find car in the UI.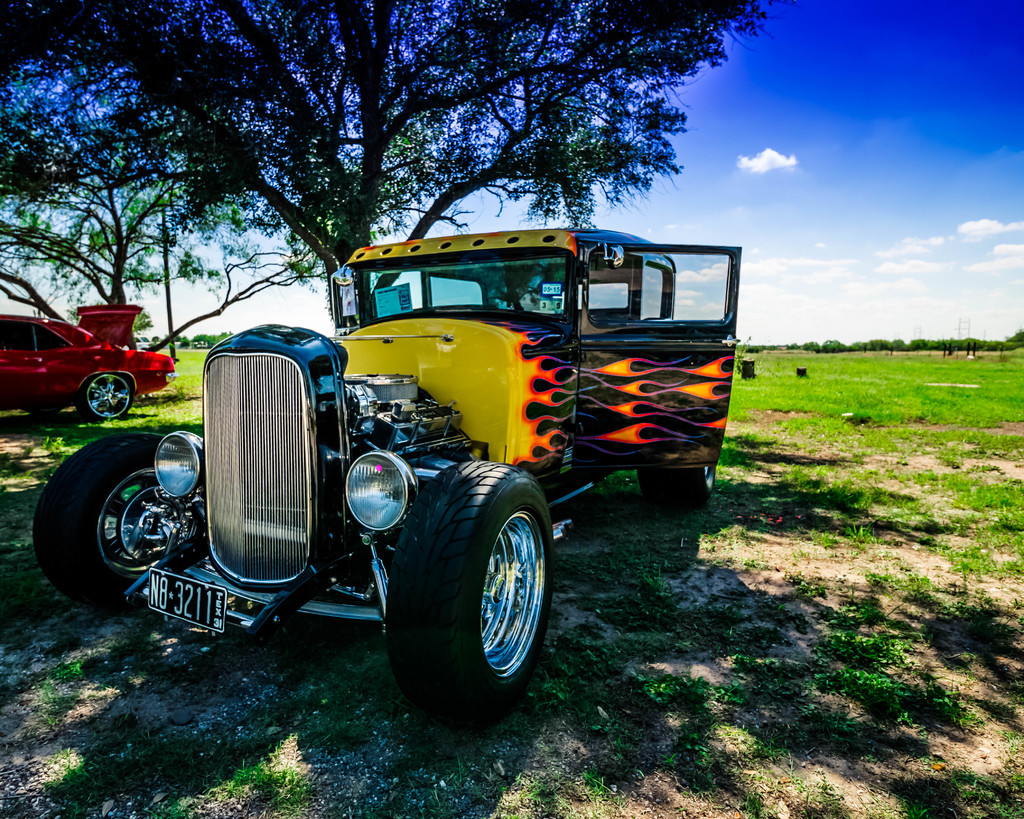
UI element at 16/211/678/715.
